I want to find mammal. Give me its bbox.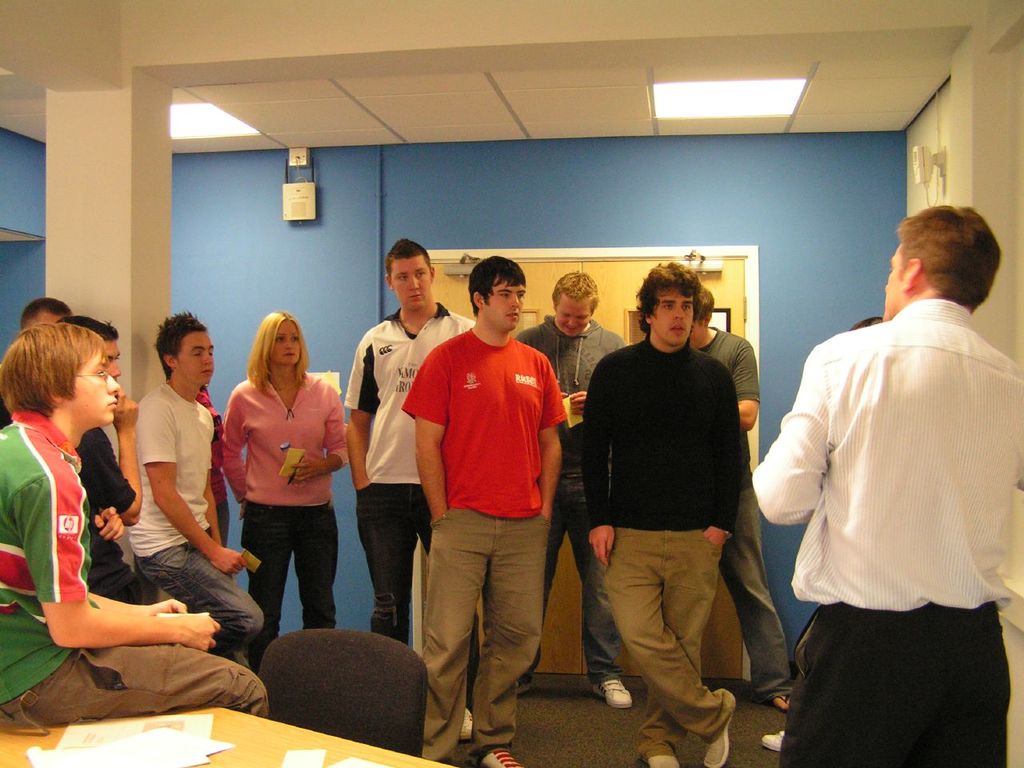
bbox=[222, 306, 350, 670].
